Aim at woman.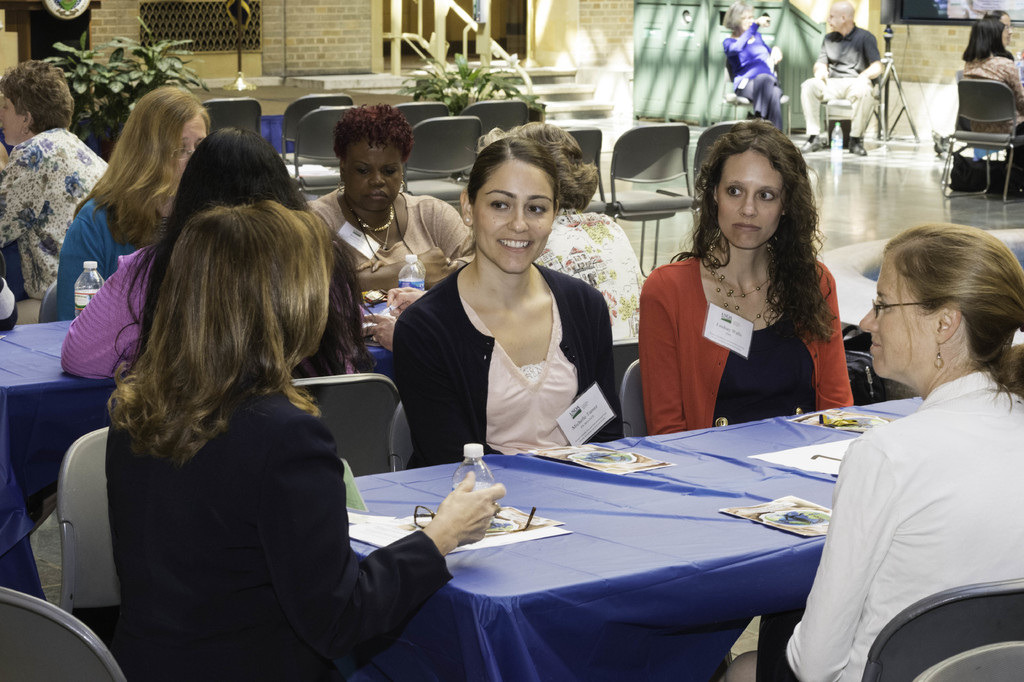
Aimed at x1=653, y1=121, x2=872, y2=444.
